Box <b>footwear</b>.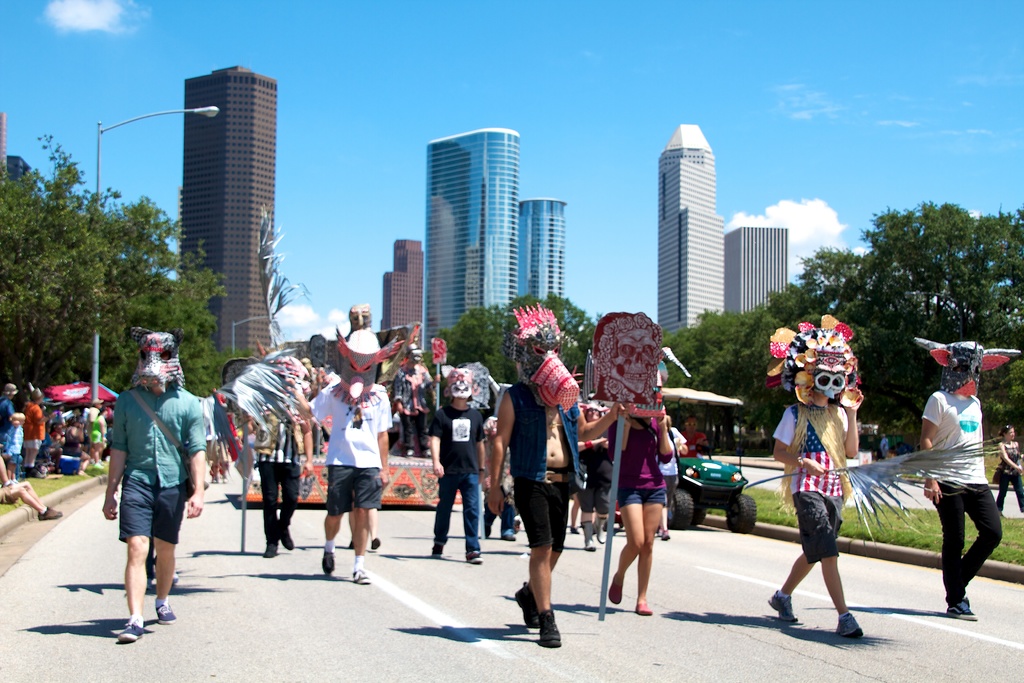
{"x1": 501, "y1": 530, "x2": 514, "y2": 541}.
